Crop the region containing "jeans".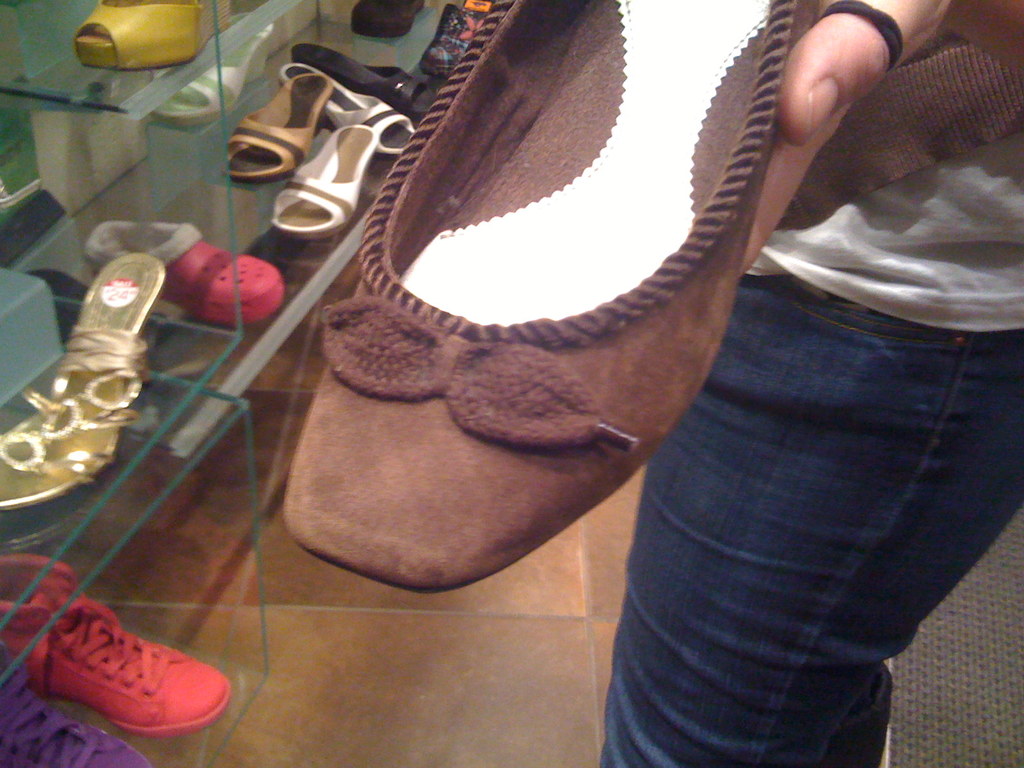
Crop region: 626/180/1000/714.
